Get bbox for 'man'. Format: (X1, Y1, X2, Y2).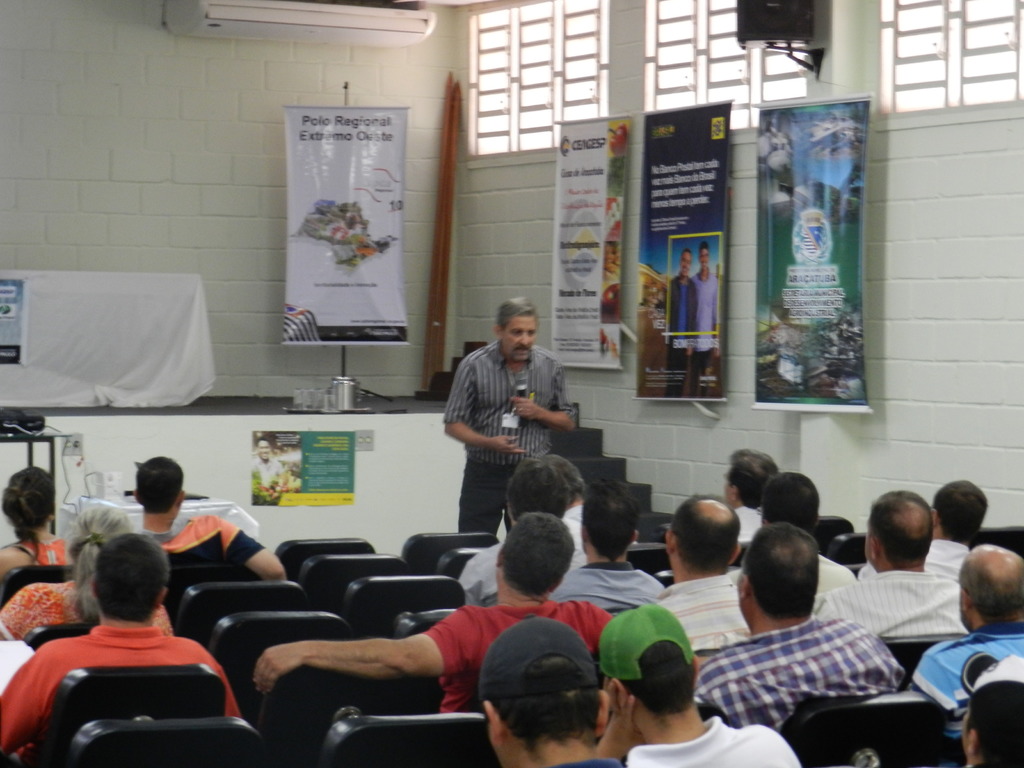
(666, 246, 701, 397).
